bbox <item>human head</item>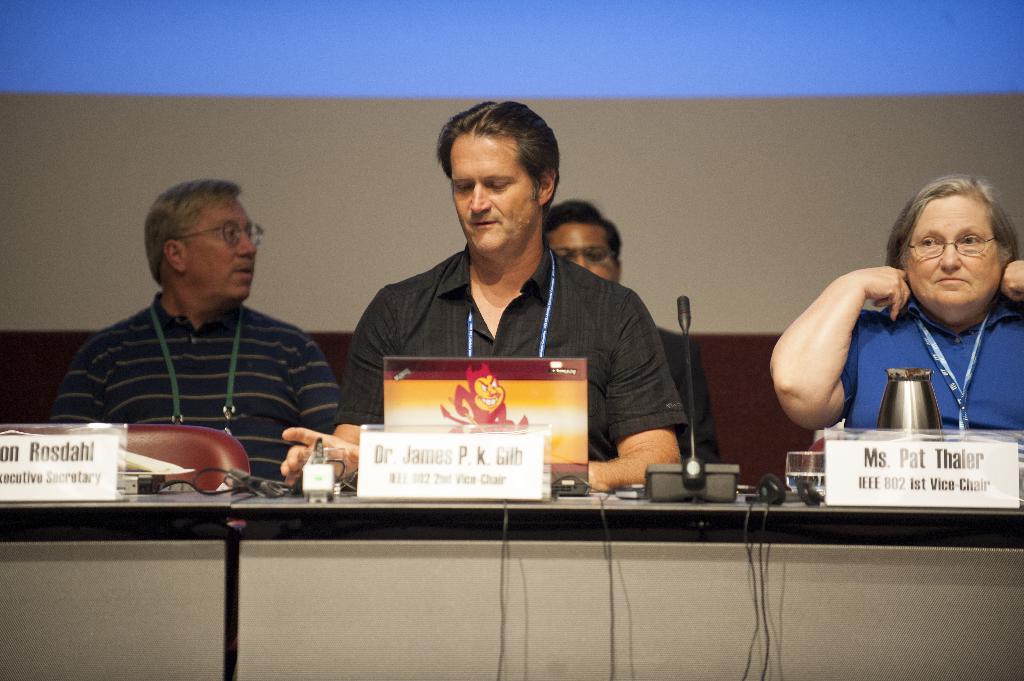
detection(441, 99, 563, 256)
